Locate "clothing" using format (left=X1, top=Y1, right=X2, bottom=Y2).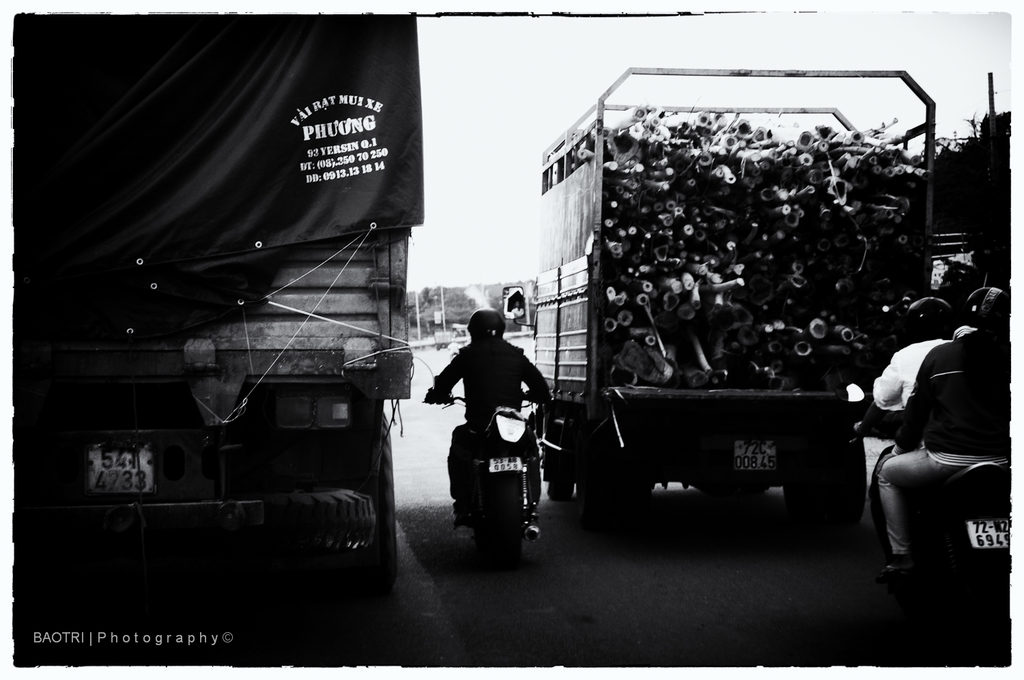
(left=429, top=341, right=554, bottom=528).
